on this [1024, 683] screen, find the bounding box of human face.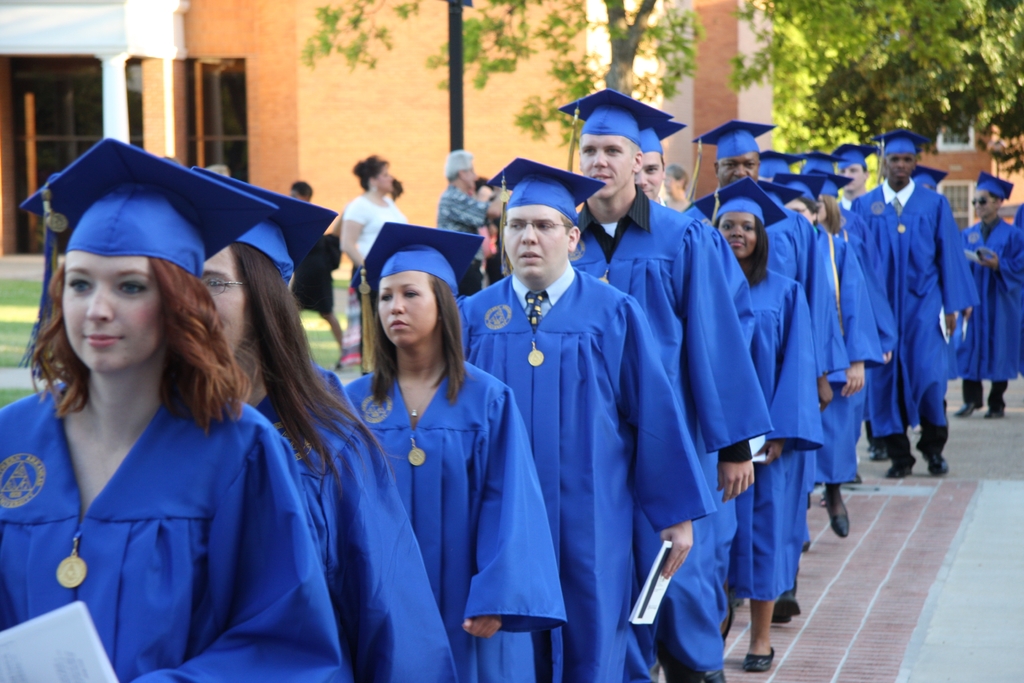
Bounding box: <region>586, 135, 639, 201</region>.
